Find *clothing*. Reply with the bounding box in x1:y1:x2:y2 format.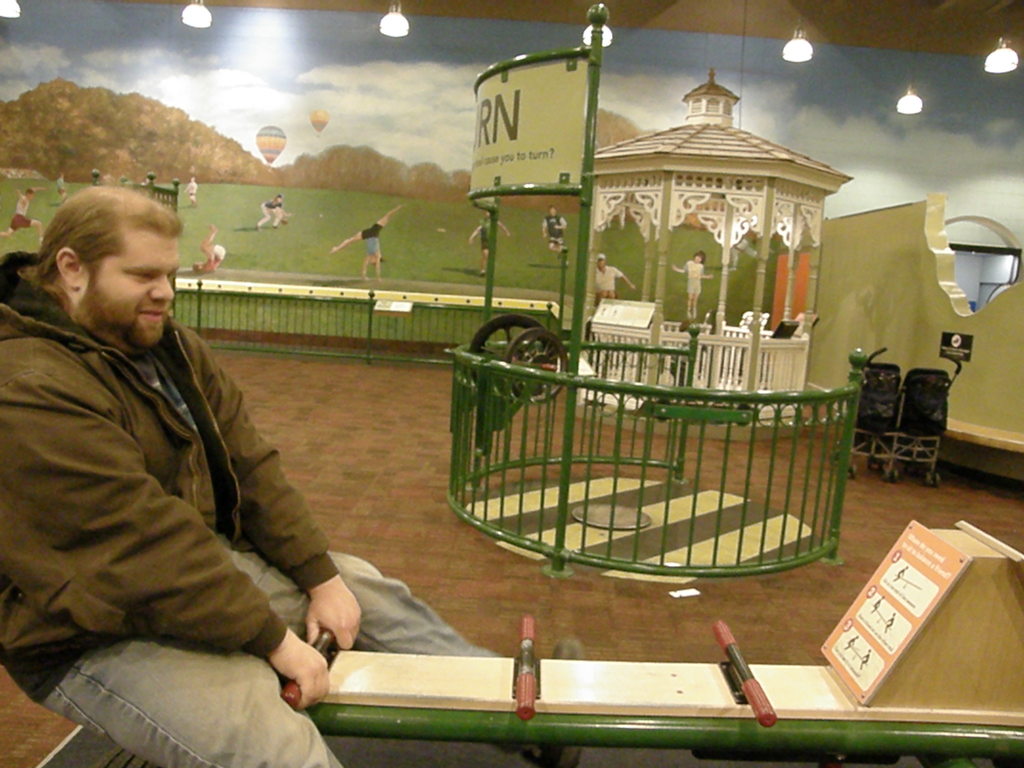
51:175:68:200.
